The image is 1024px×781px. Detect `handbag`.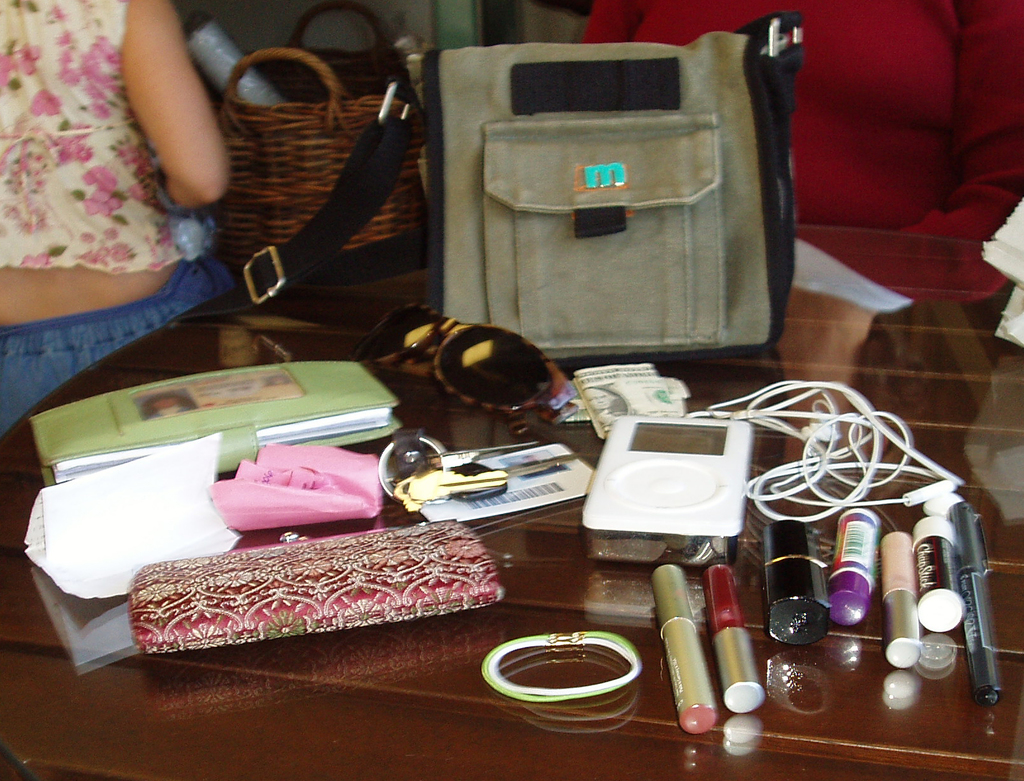
Detection: 221,14,797,355.
